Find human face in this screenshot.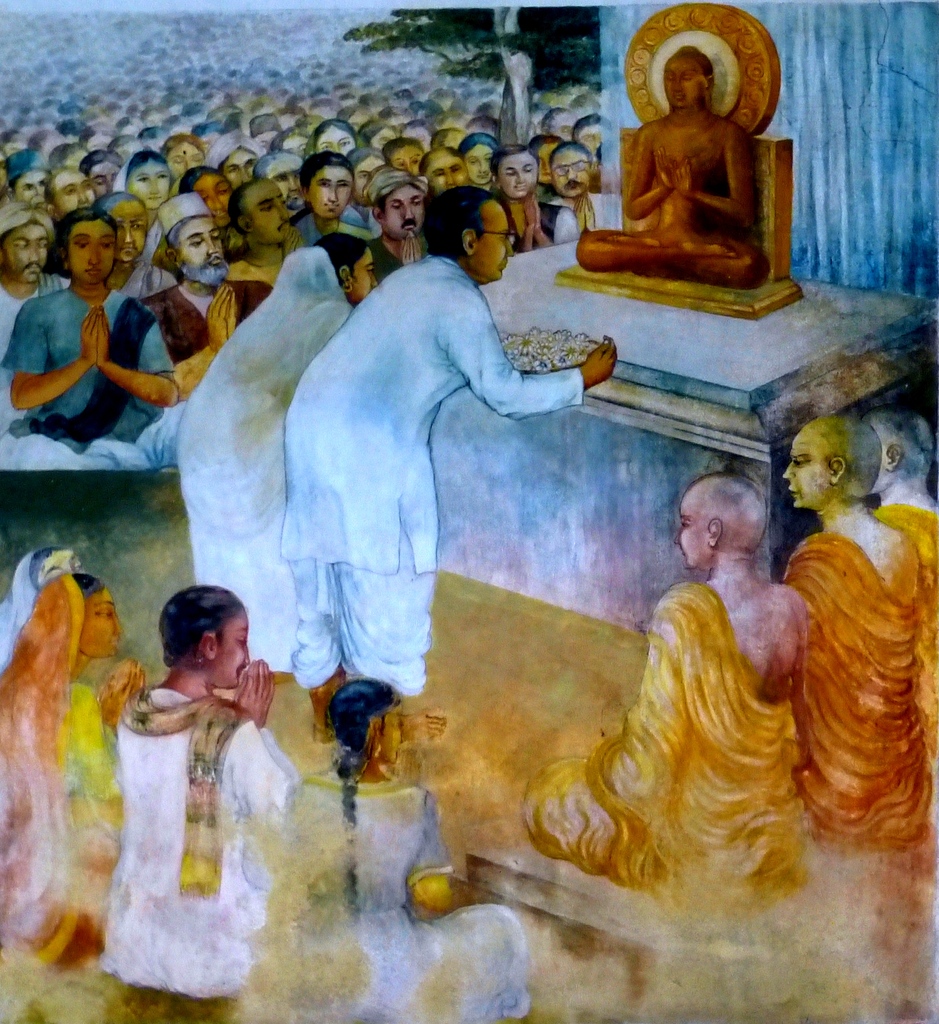
The bounding box for human face is bbox=(166, 144, 202, 182).
